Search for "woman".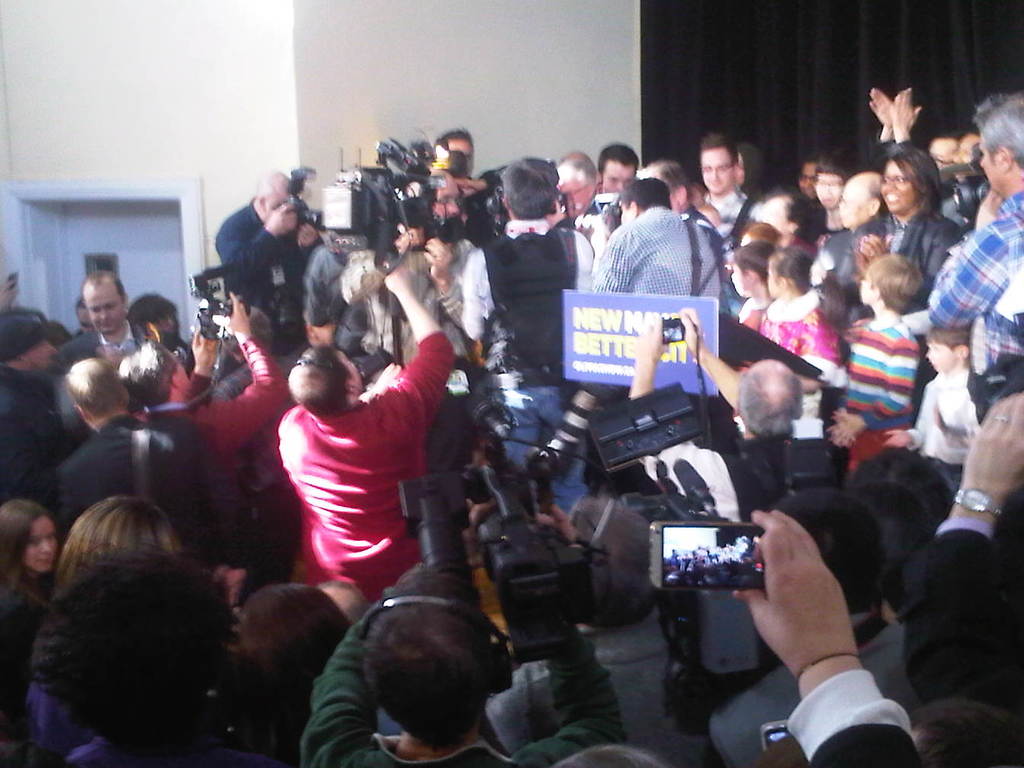
Found at box(840, 149, 965, 322).
